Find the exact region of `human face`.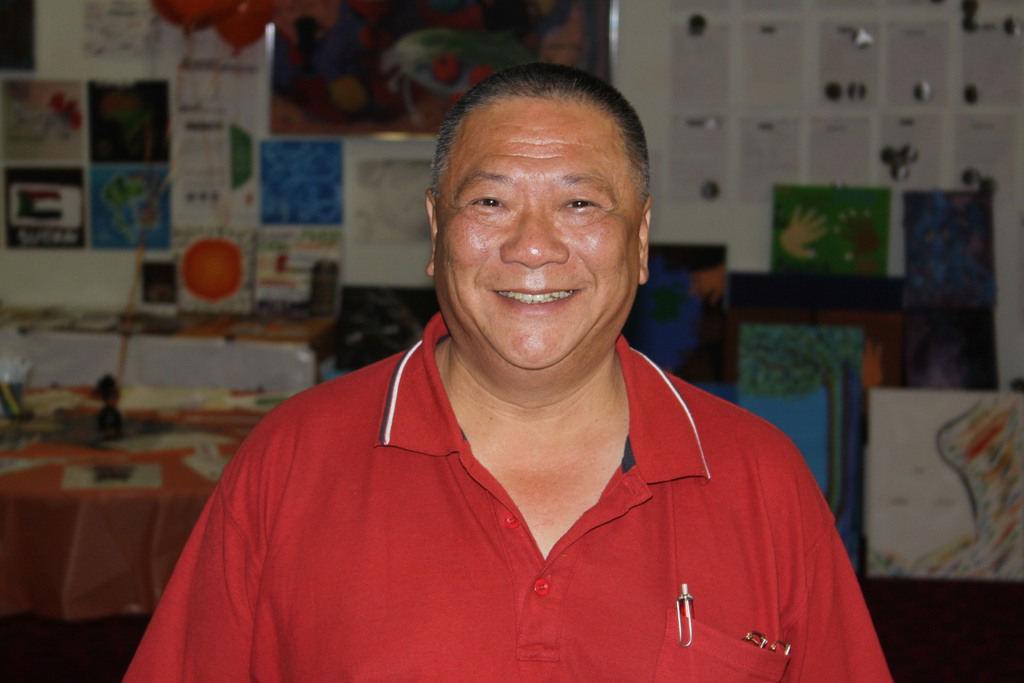
Exact region: bbox=(433, 93, 643, 371).
